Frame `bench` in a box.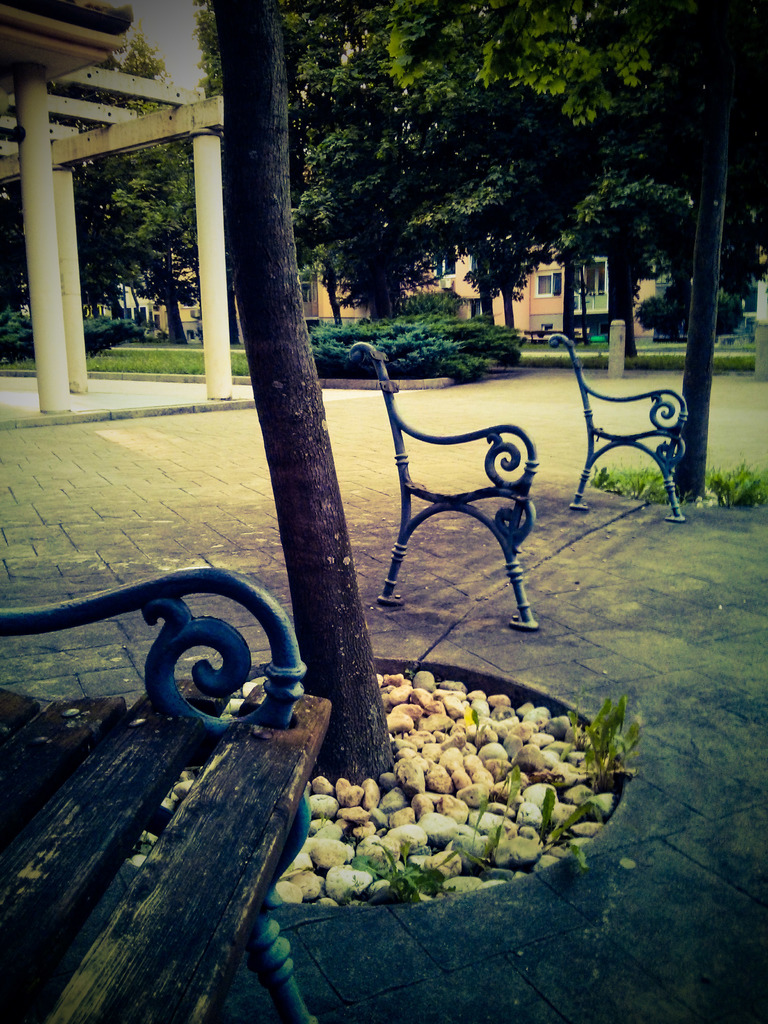
box=[28, 655, 346, 1023].
